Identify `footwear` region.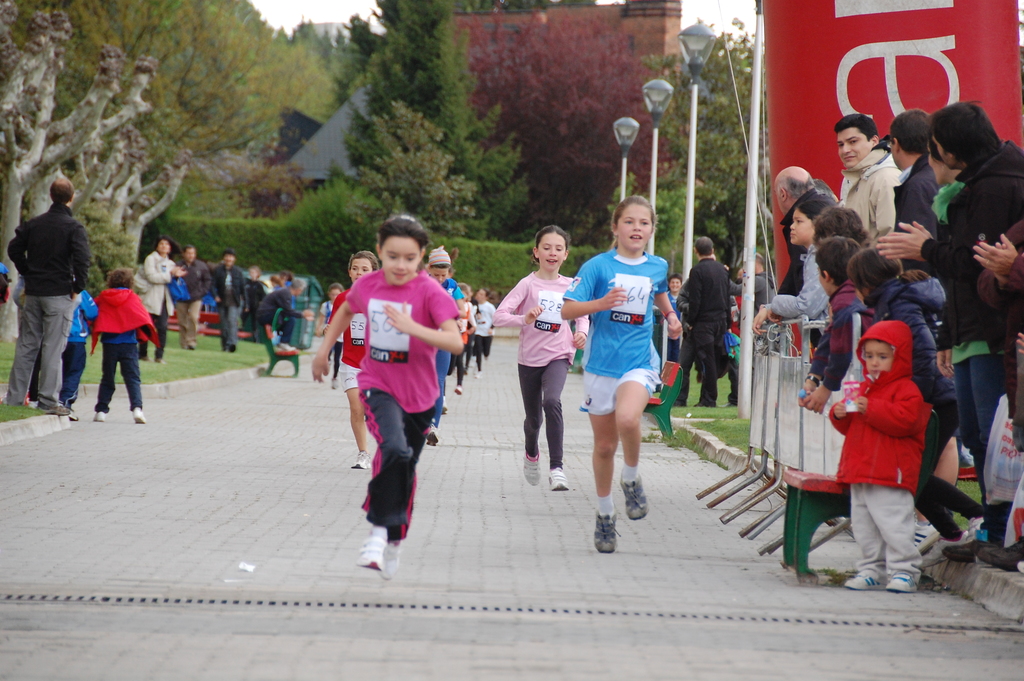
Region: (x1=229, y1=342, x2=237, y2=352).
